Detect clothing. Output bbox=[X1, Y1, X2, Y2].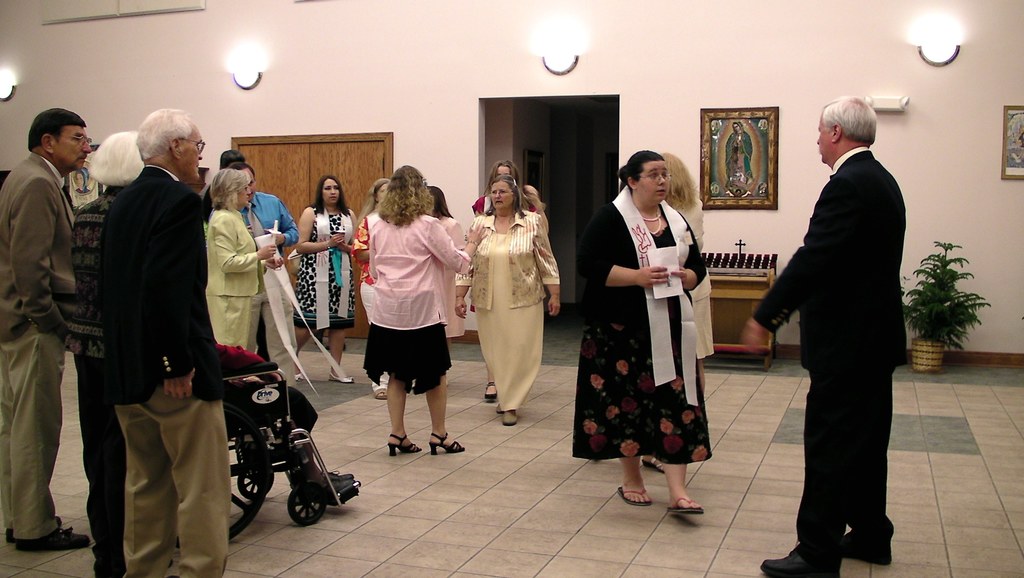
bbox=[61, 188, 107, 560].
